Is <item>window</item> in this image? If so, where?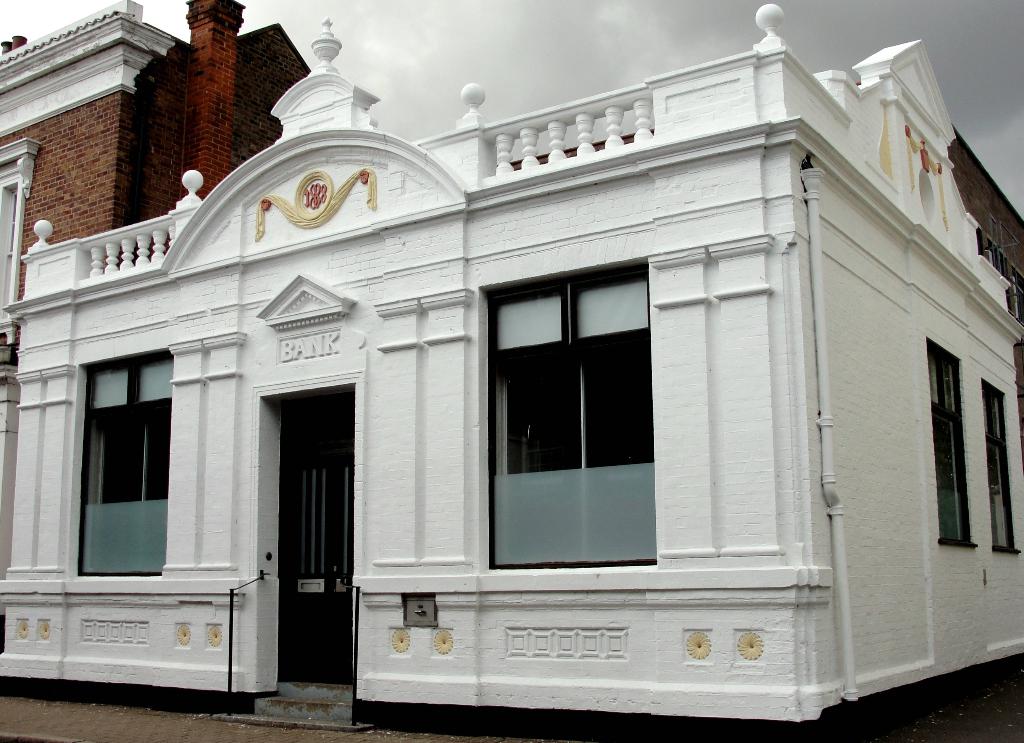
Yes, at 63/346/176/582.
